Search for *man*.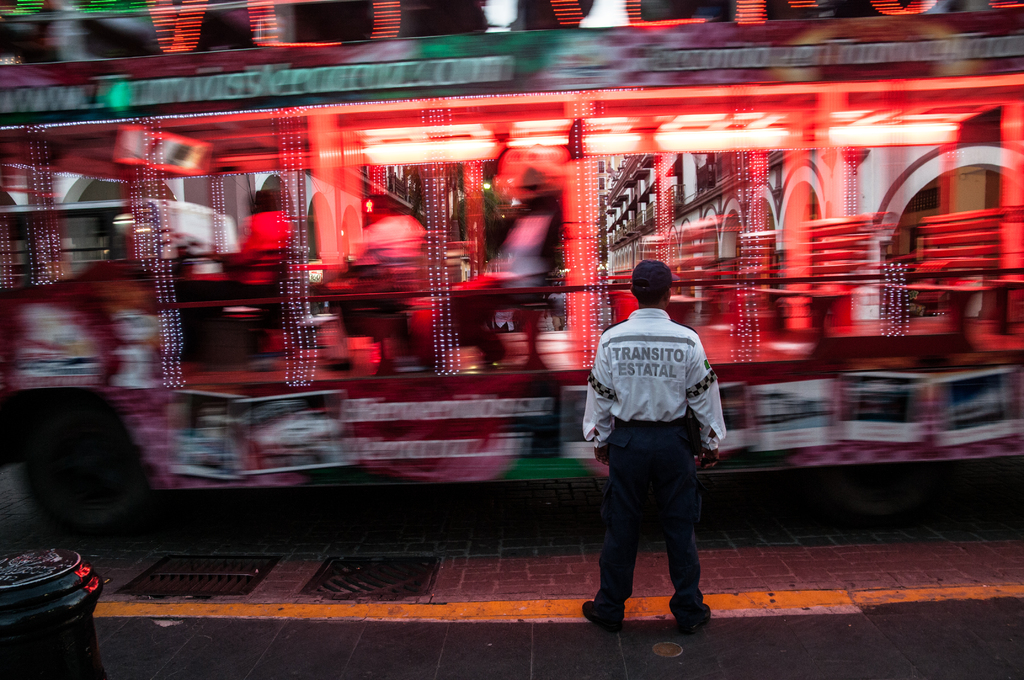
Found at (x1=586, y1=271, x2=735, y2=646).
